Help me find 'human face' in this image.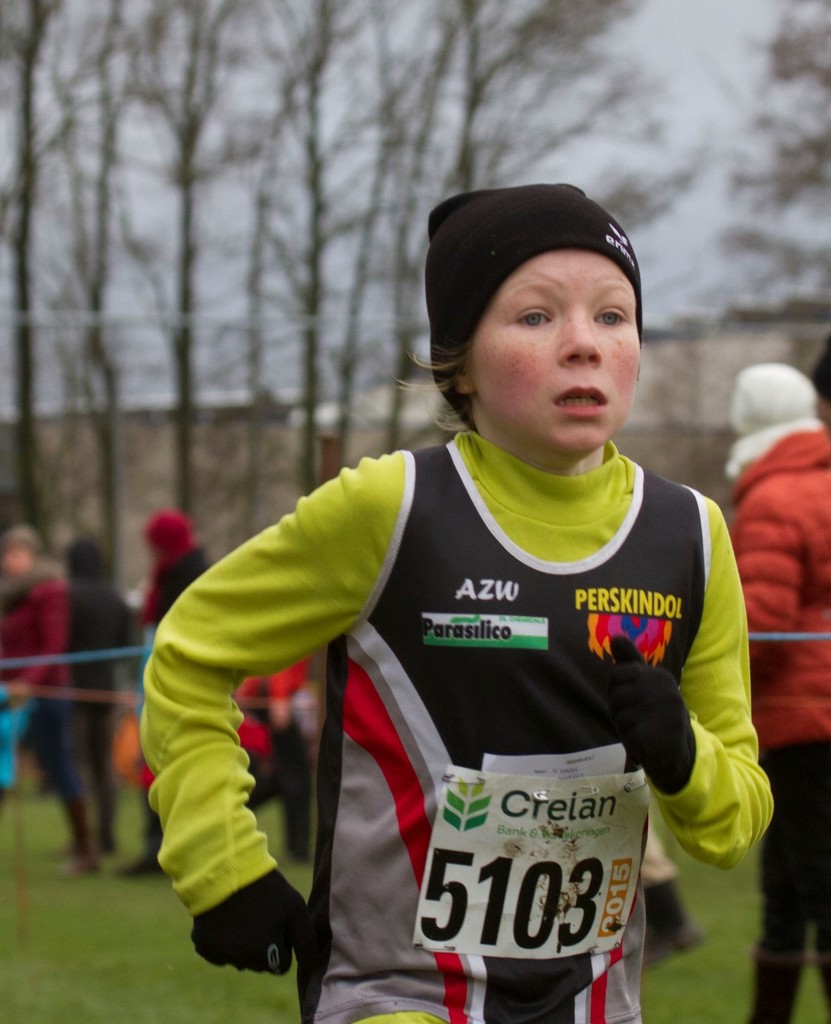
Found it: rect(1, 540, 35, 575).
